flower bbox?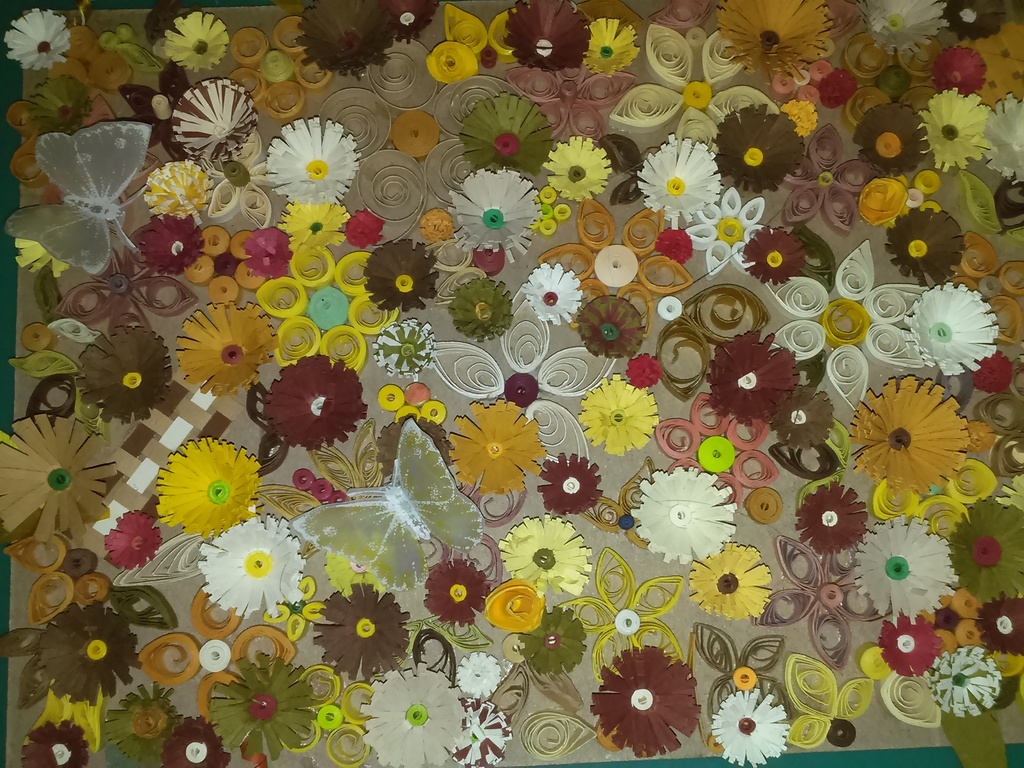
box(589, 637, 704, 751)
